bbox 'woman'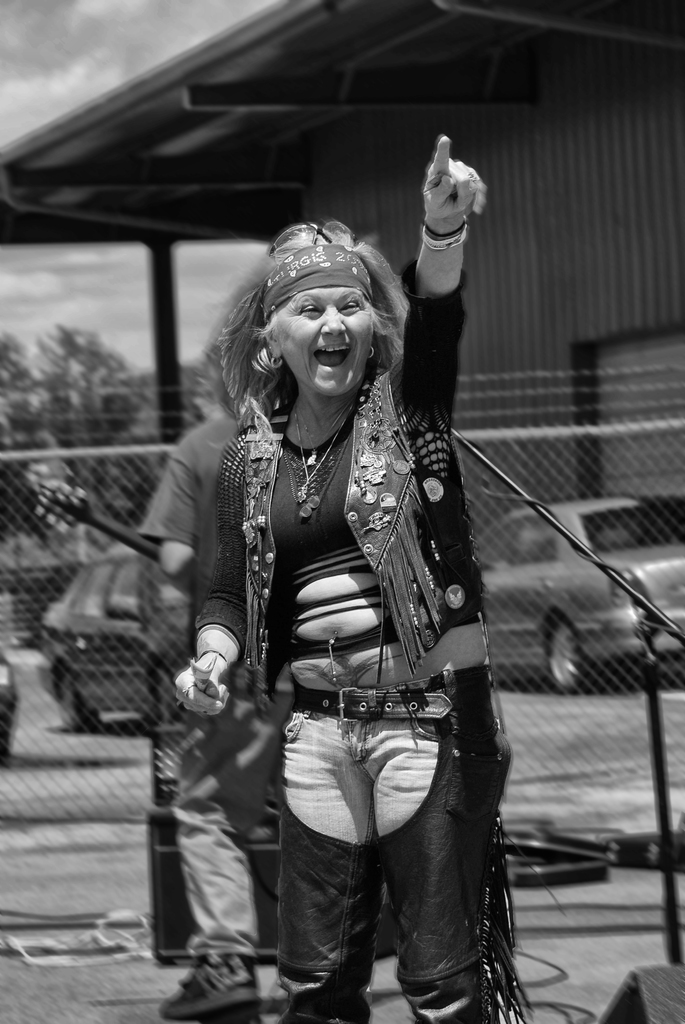
x1=168, y1=172, x2=498, y2=1014
